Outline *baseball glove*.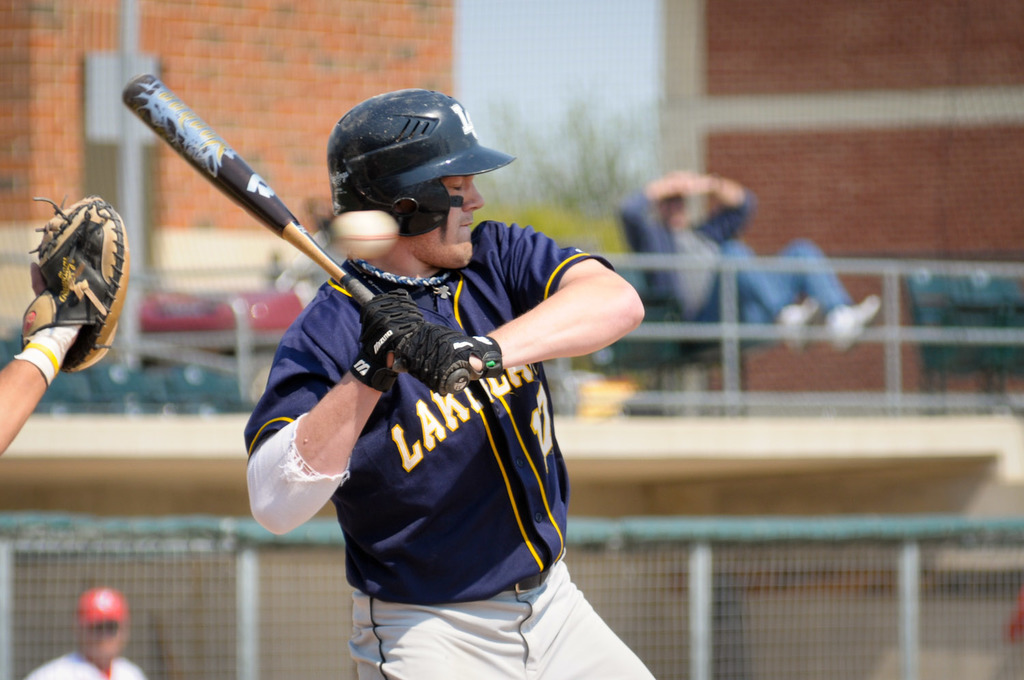
Outline: box(397, 320, 505, 403).
